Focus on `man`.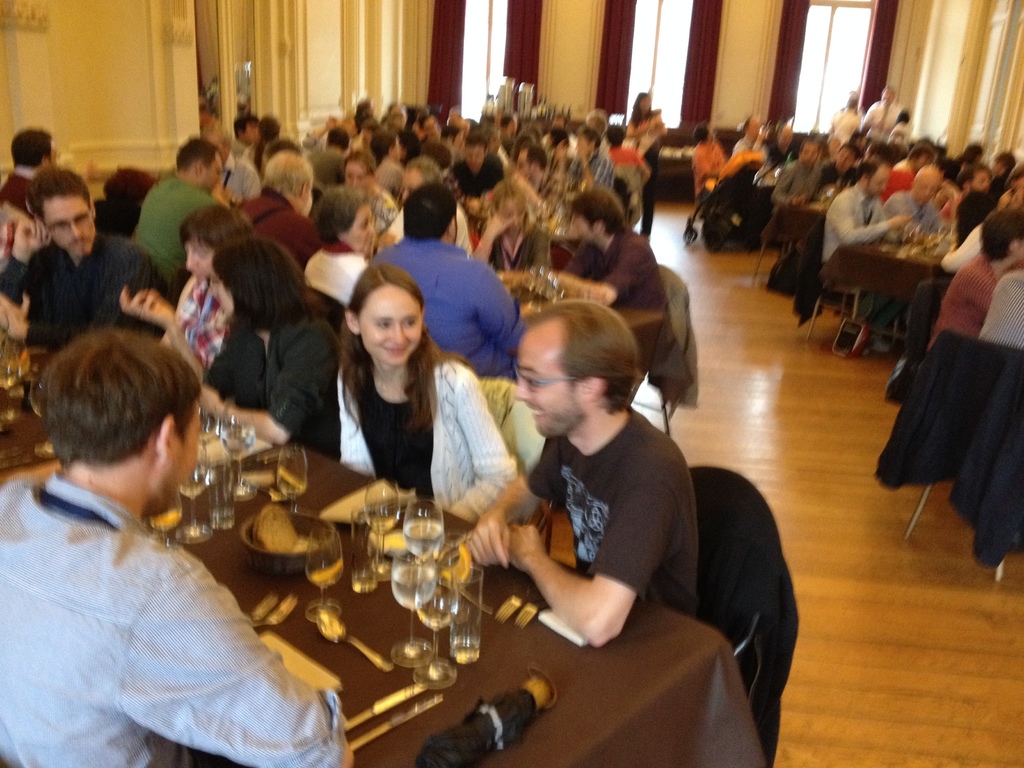
Focused at [left=0, top=320, right=369, bottom=767].
